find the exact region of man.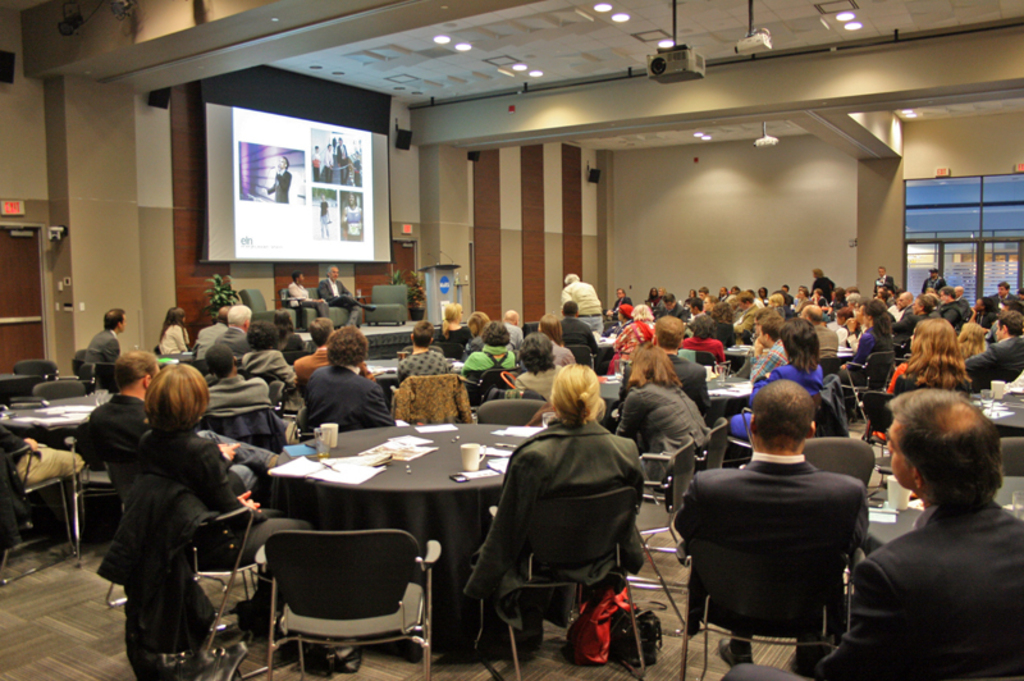
Exact region: <region>219, 305, 257, 347</region>.
